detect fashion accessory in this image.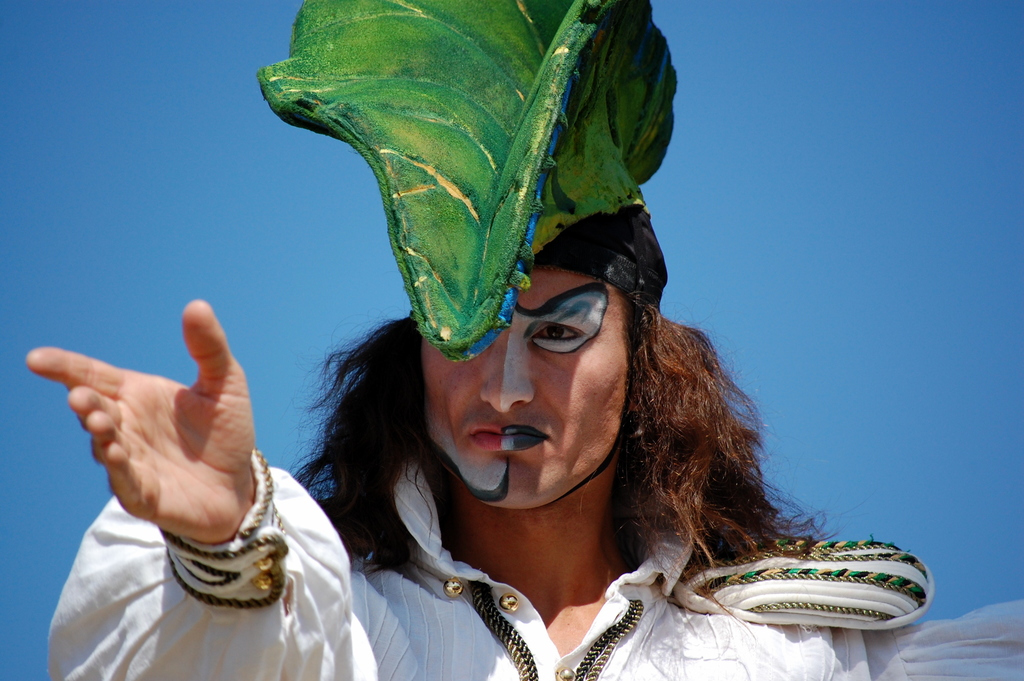
Detection: select_region(666, 537, 936, 635).
